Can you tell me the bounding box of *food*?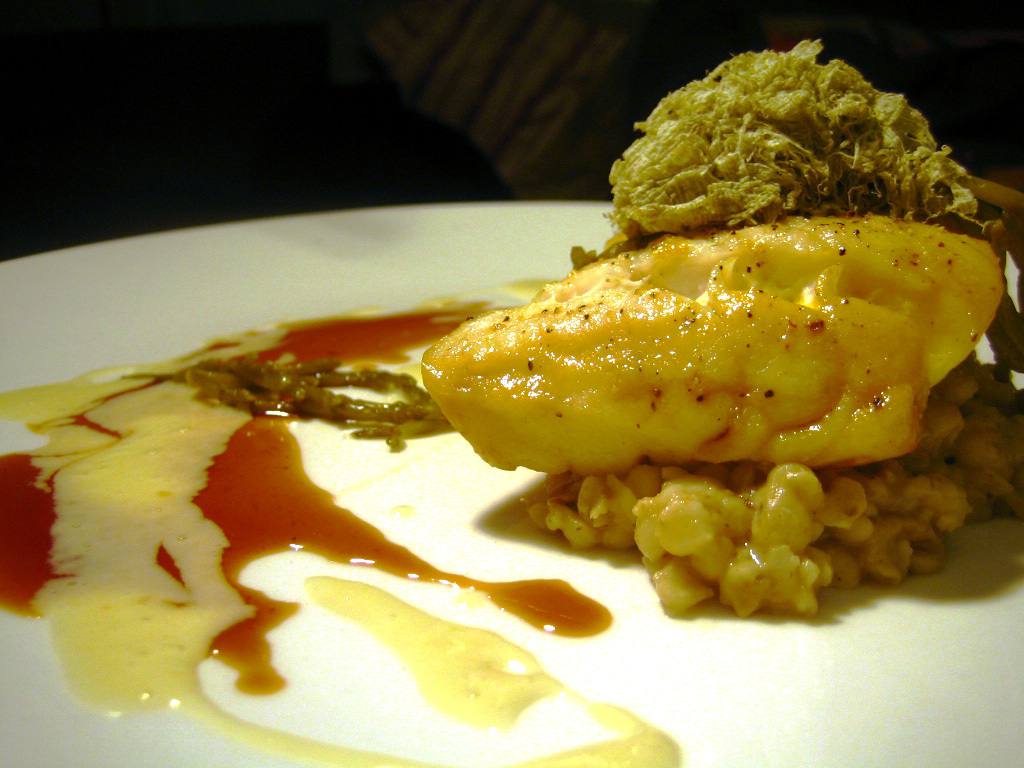
Rect(254, 62, 1023, 645).
